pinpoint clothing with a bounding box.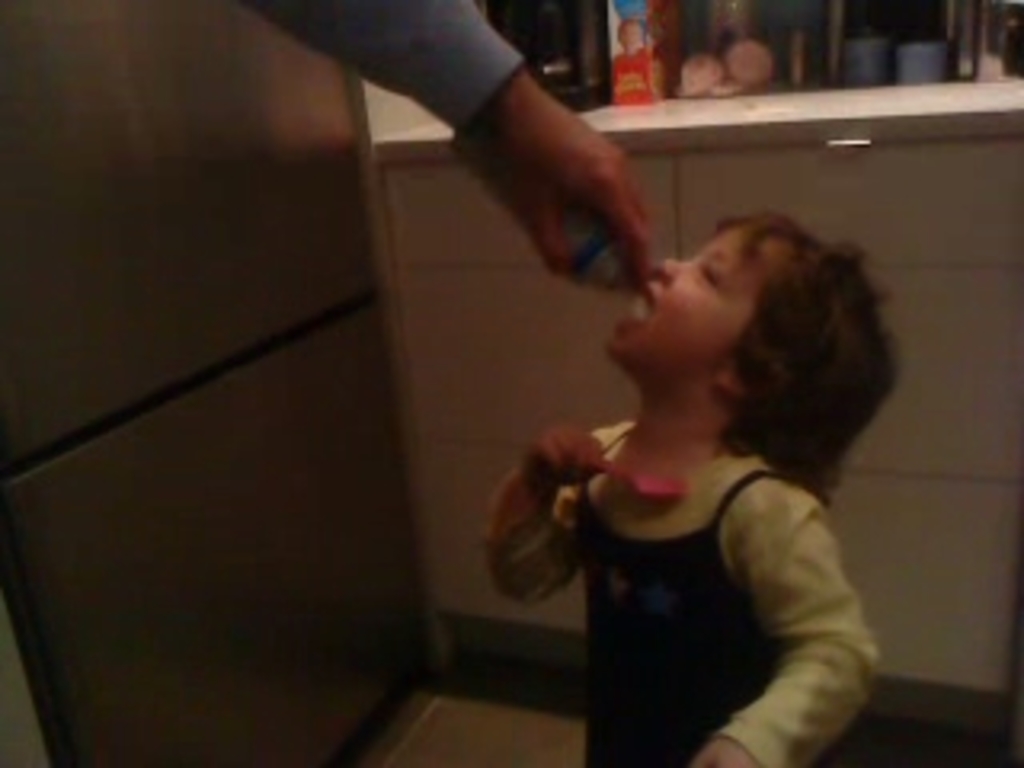
240,0,525,138.
